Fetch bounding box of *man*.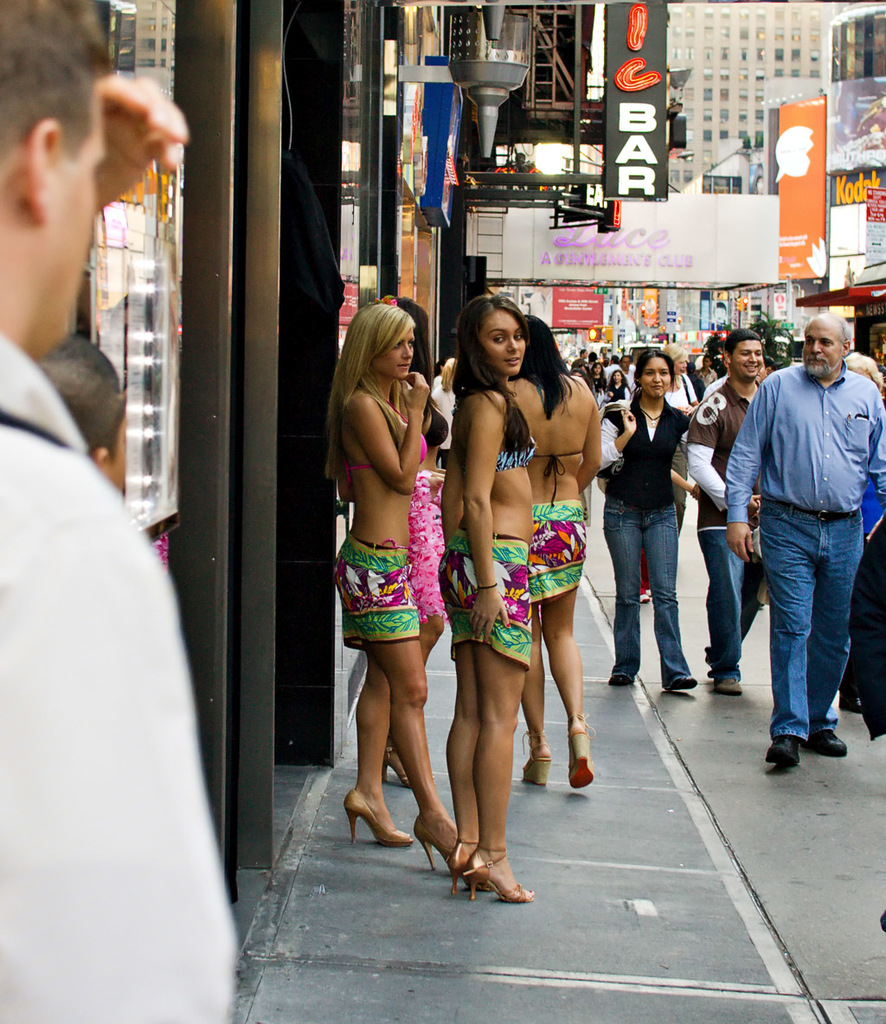
Bbox: 735, 293, 883, 777.
